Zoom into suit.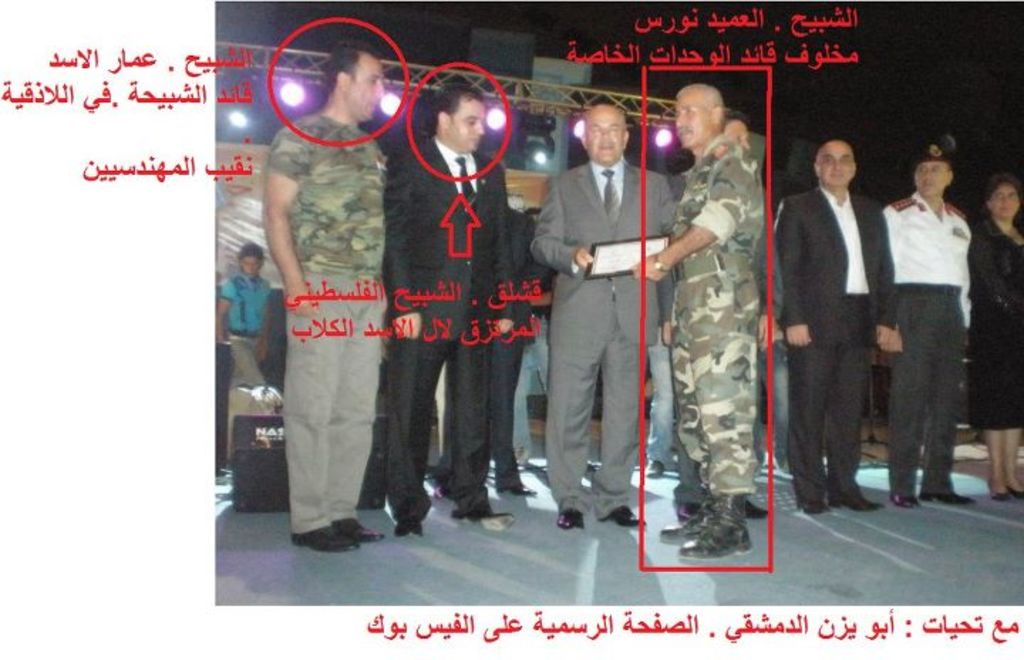
Zoom target: [left=381, top=137, right=511, bottom=515].
